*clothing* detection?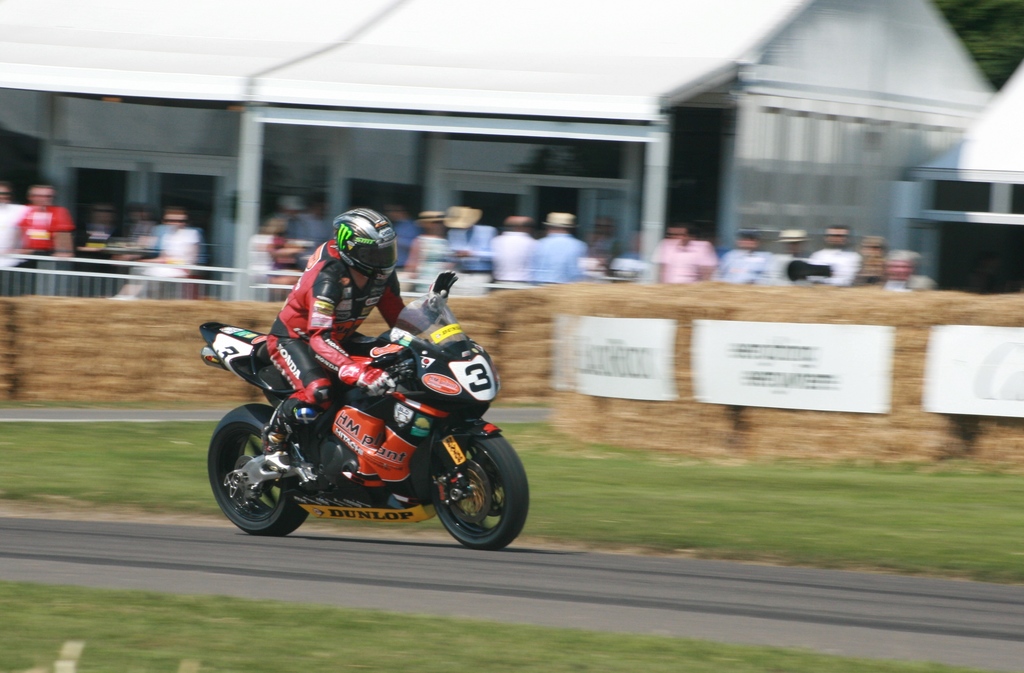
detection(14, 196, 70, 258)
